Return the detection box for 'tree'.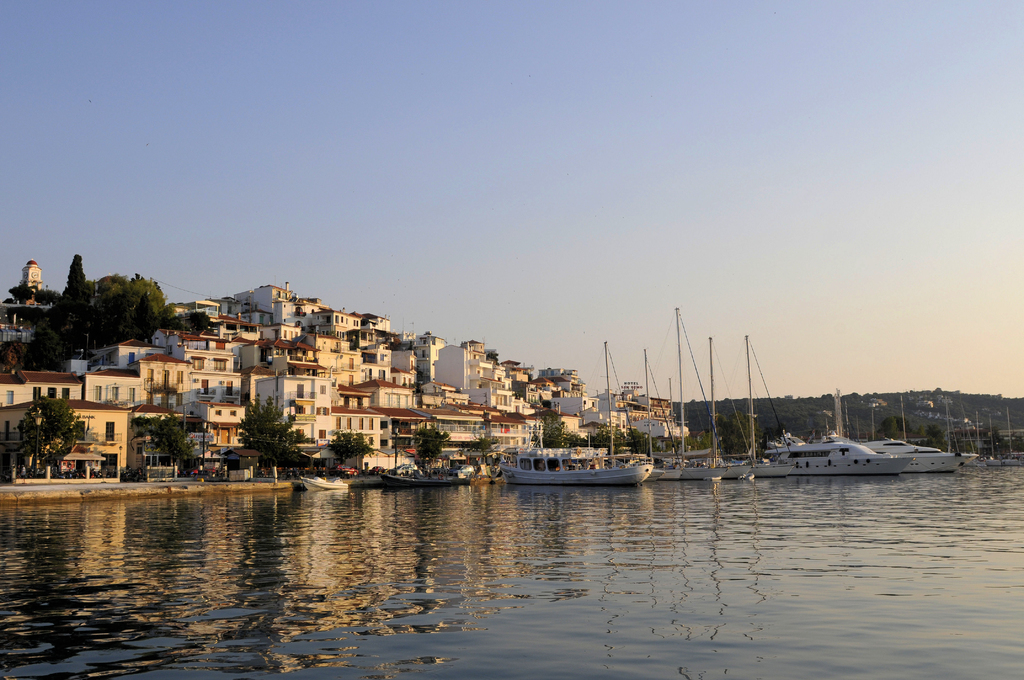
select_region(13, 393, 79, 475).
